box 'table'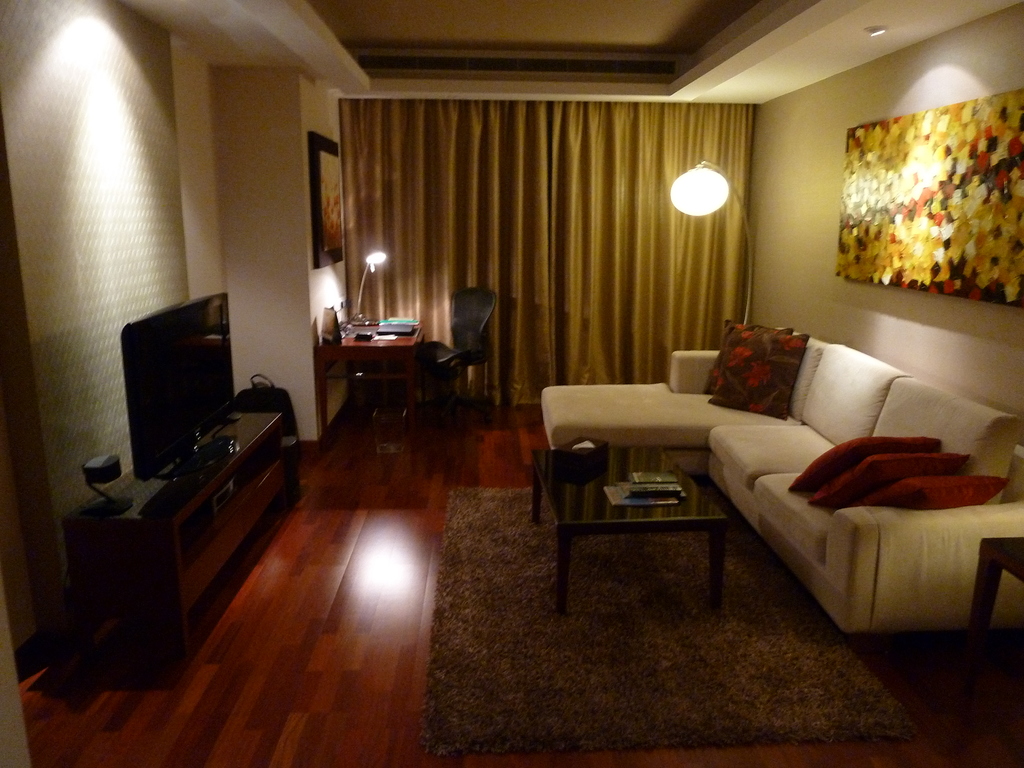
BBox(969, 540, 1023, 653)
